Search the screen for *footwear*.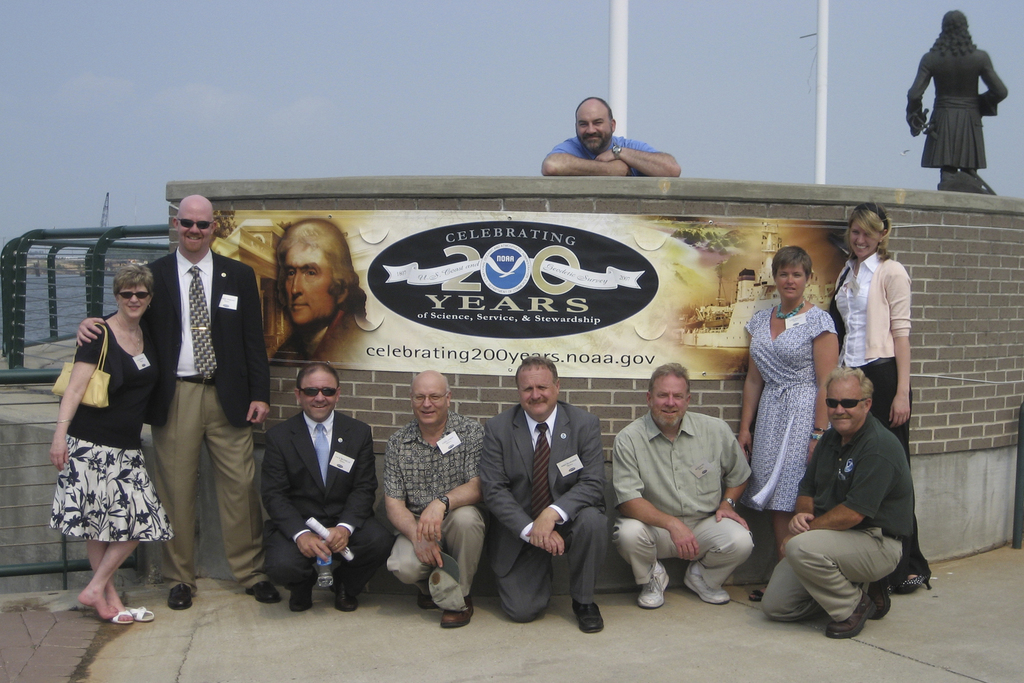
Found at (x1=902, y1=570, x2=934, y2=594).
